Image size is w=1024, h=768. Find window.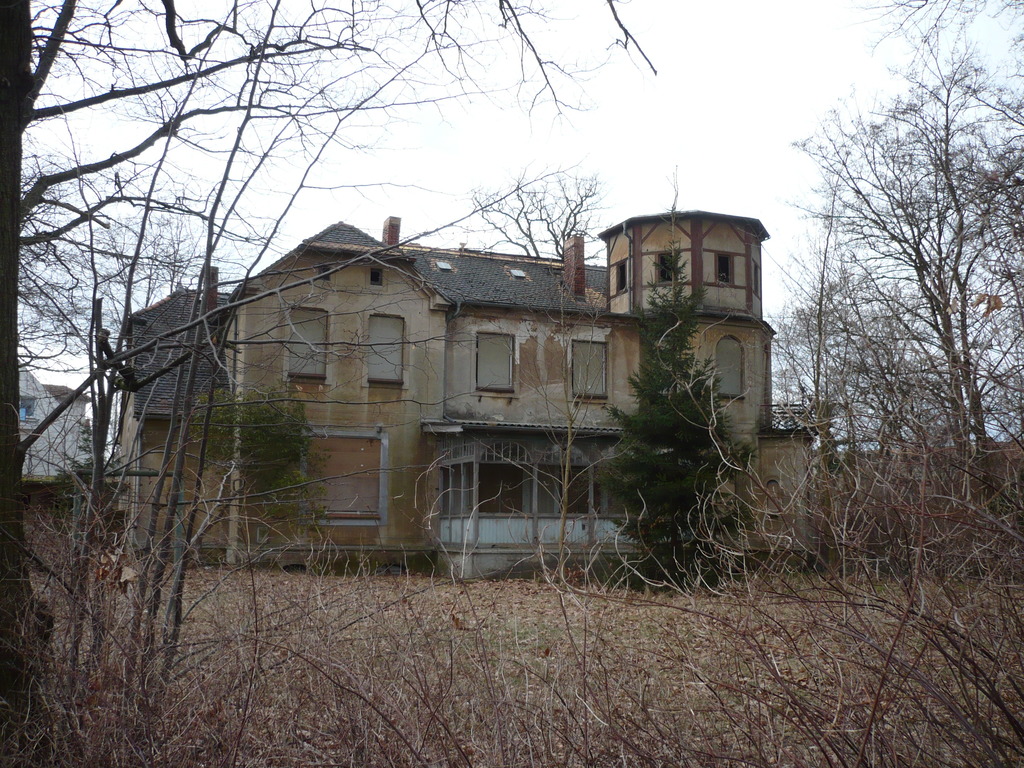
detection(298, 424, 388, 523).
